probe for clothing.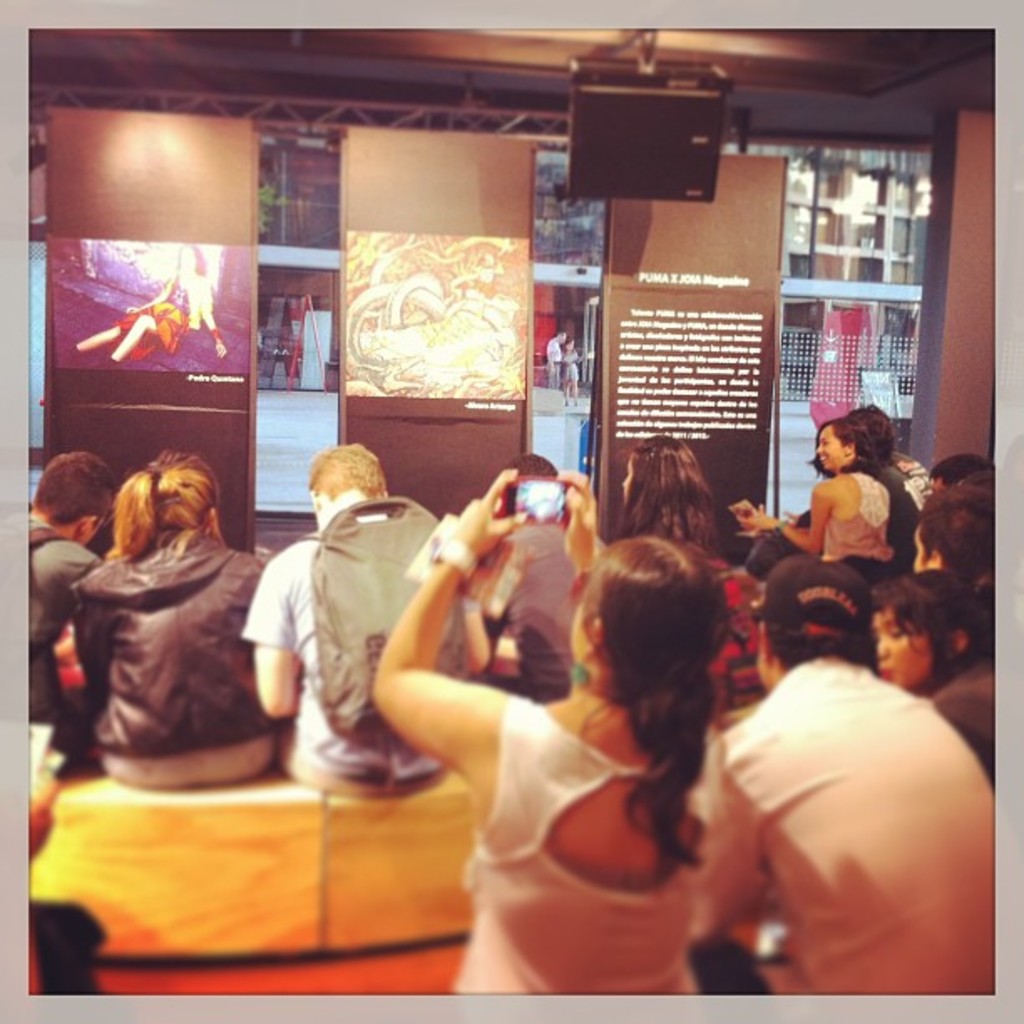
Probe result: 458:683:711:1001.
